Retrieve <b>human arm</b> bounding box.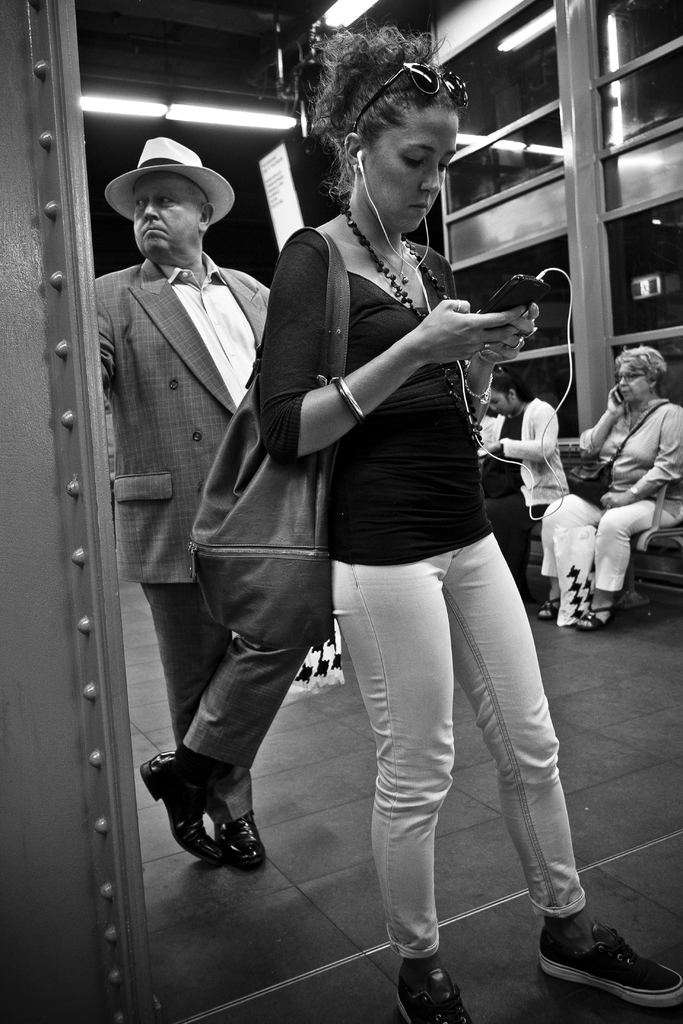
Bounding box: x1=456, y1=301, x2=541, y2=404.
